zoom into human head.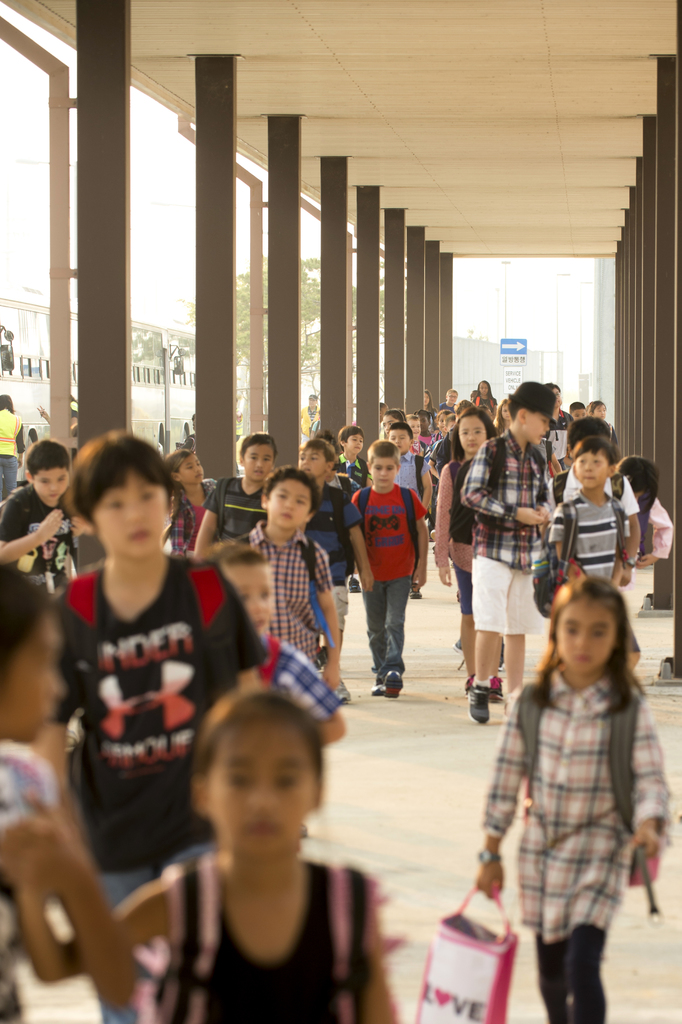
Zoom target: <bbox>312, 438, 338, 462</bbox>.
